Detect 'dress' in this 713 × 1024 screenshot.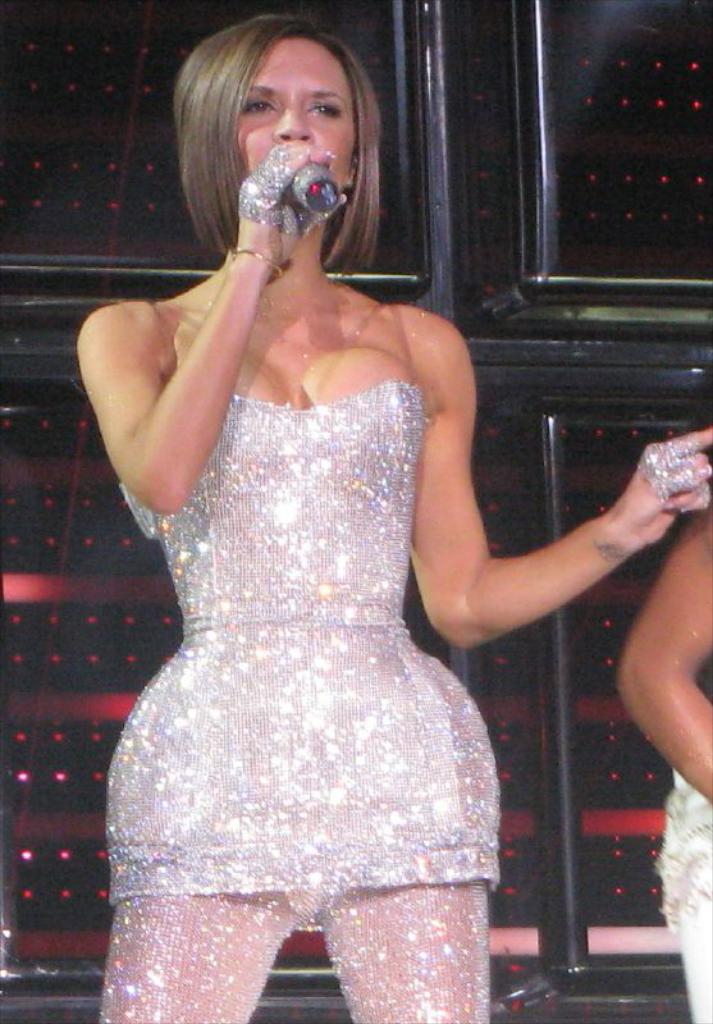
Detection: bbox(110, 302, 497, 899).
